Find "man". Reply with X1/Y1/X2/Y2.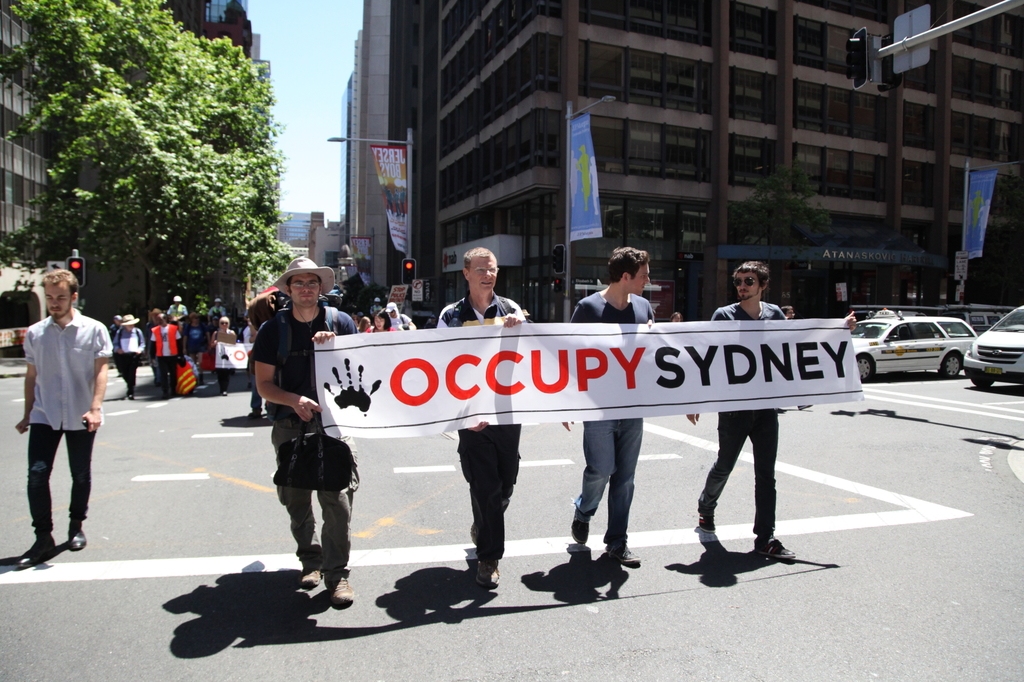
366/295/385/313.
